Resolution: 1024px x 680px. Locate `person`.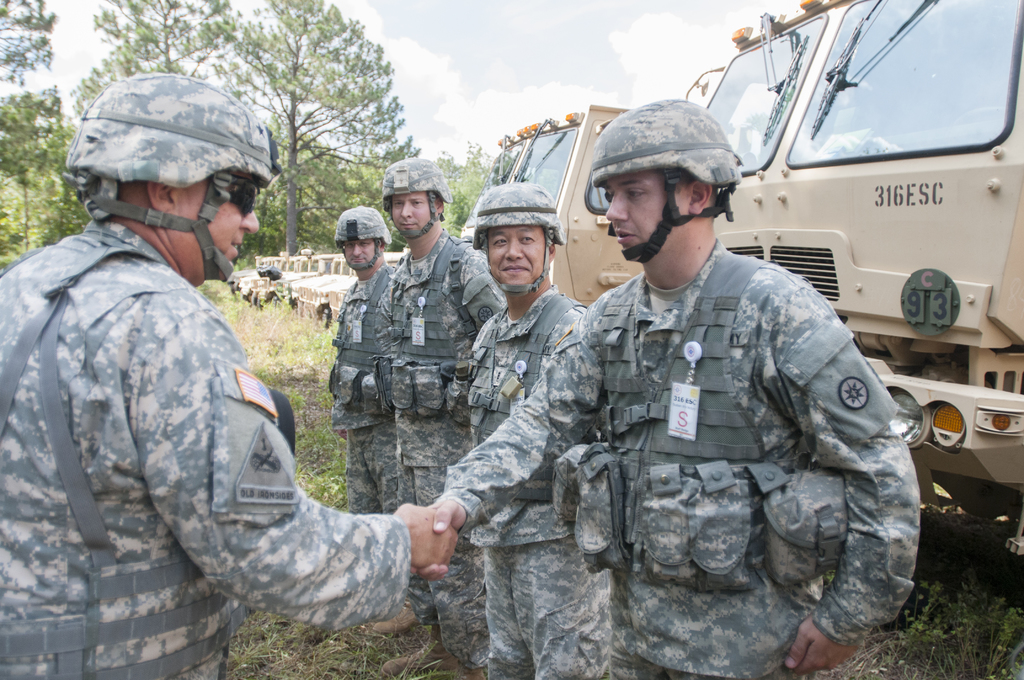
detection(329, 207, 421, 634).
